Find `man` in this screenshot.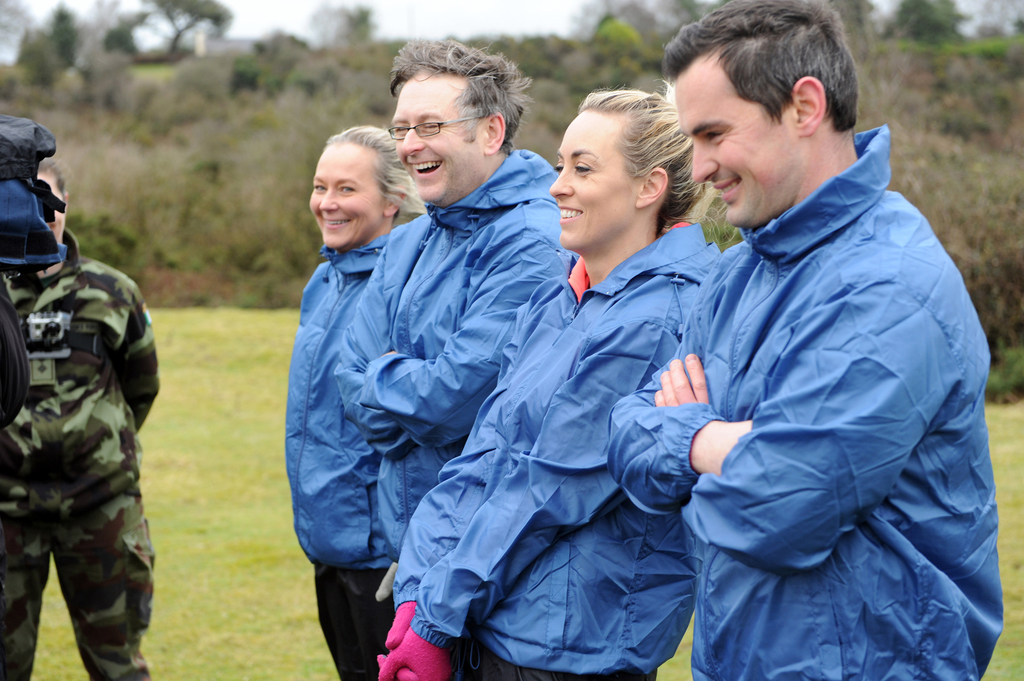
The bounding box for `man` is select_region(606, 0, 1006, 680).
